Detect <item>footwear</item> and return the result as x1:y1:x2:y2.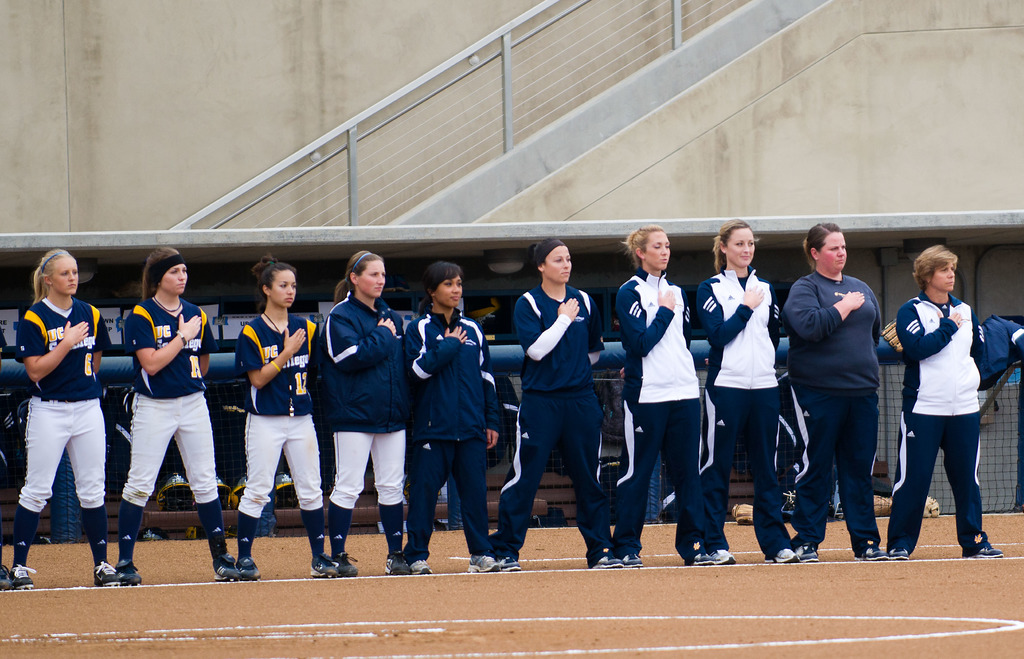
886:539:910:560.
